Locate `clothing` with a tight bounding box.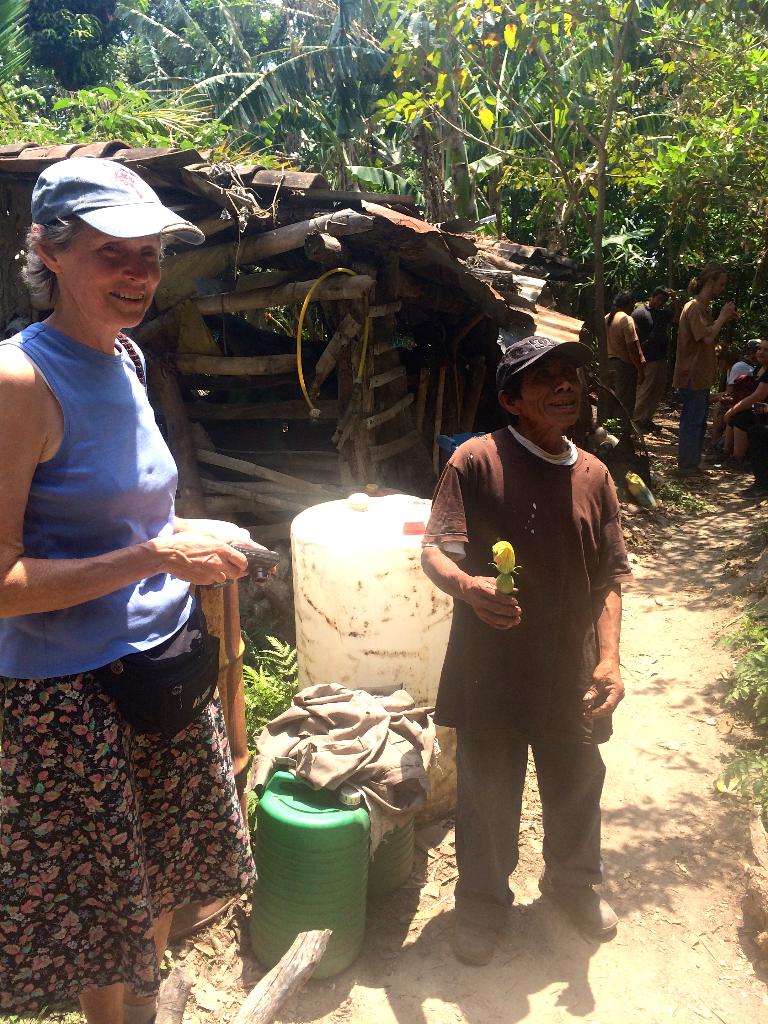
left=737, top=370, right=767, bottom=436.
